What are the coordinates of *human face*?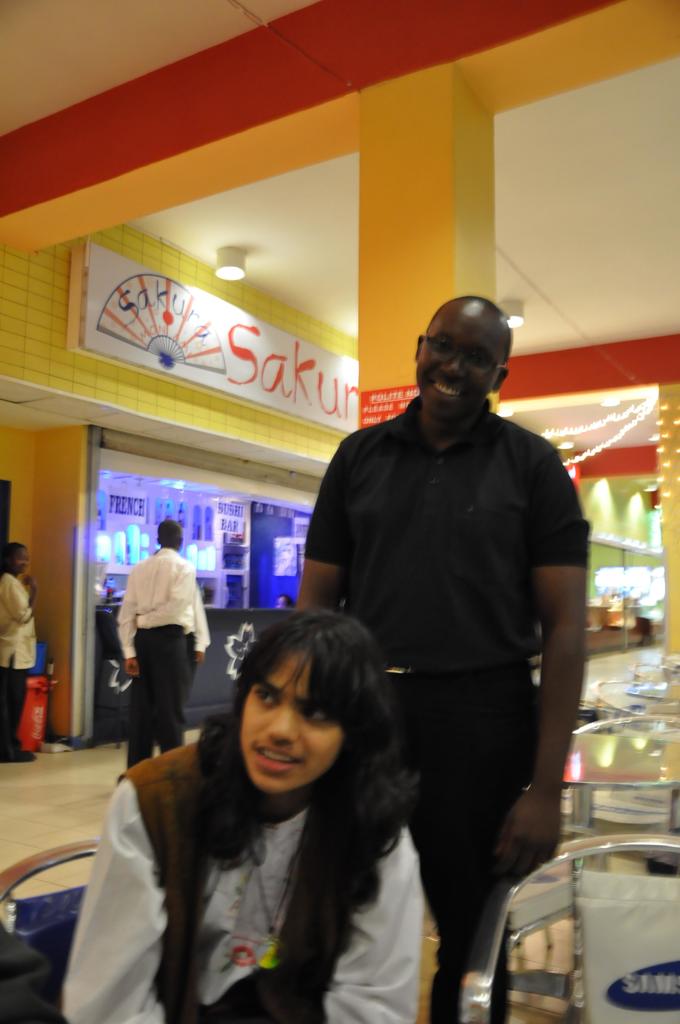
{"left": 247, "top": 646, "right": 347, "bottom": 794}.
